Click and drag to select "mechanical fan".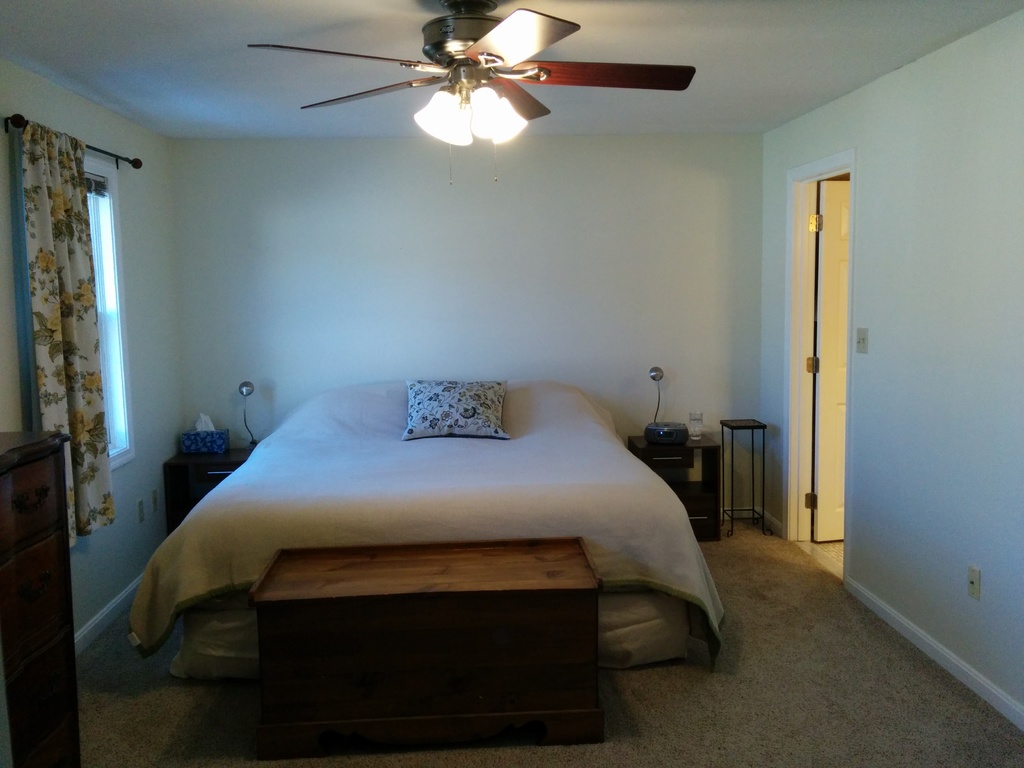
Selection: [250,2,695,148].
